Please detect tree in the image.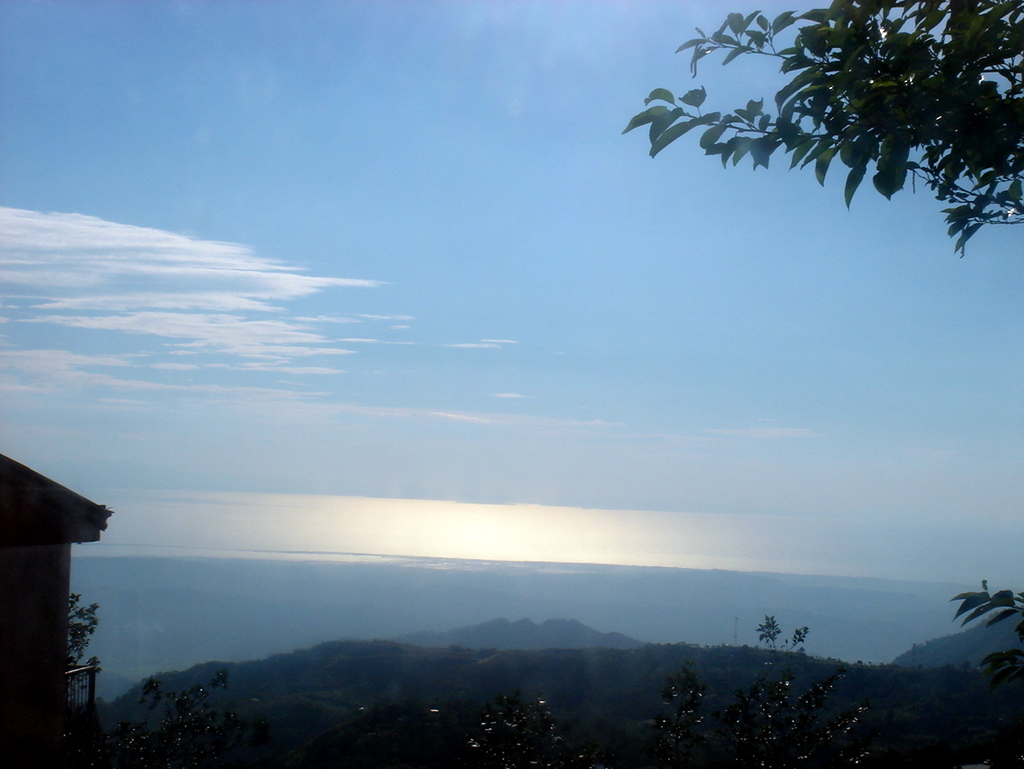
Rect(947, 575, 1019, 700).
